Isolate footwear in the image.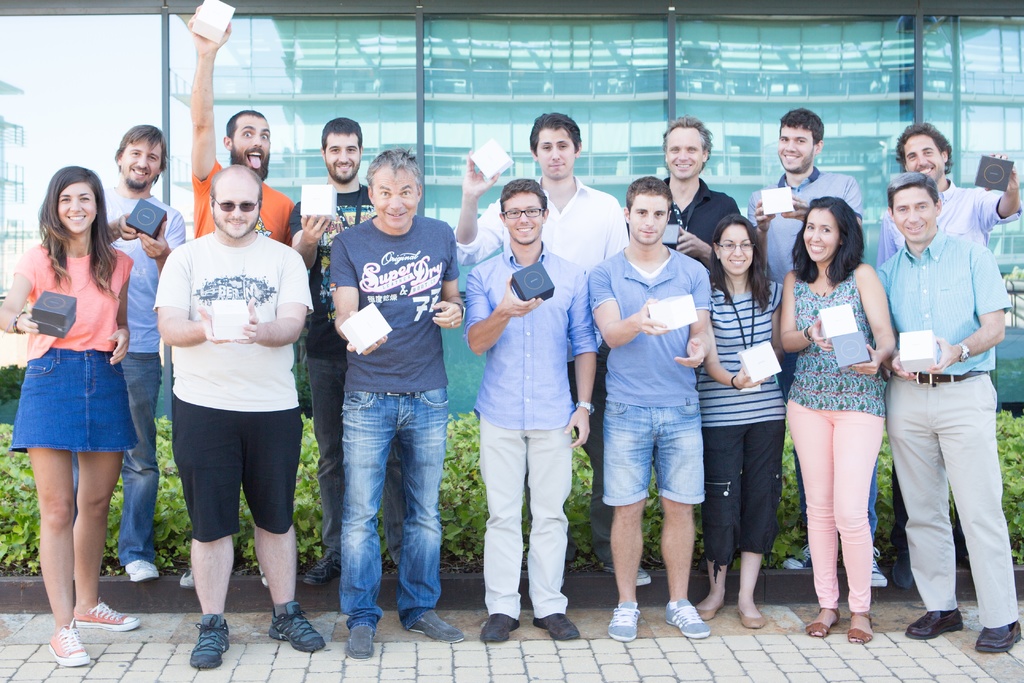
Isolated region: {"left": 47, "top": 623, "right": 92, "bottom": 664}.
